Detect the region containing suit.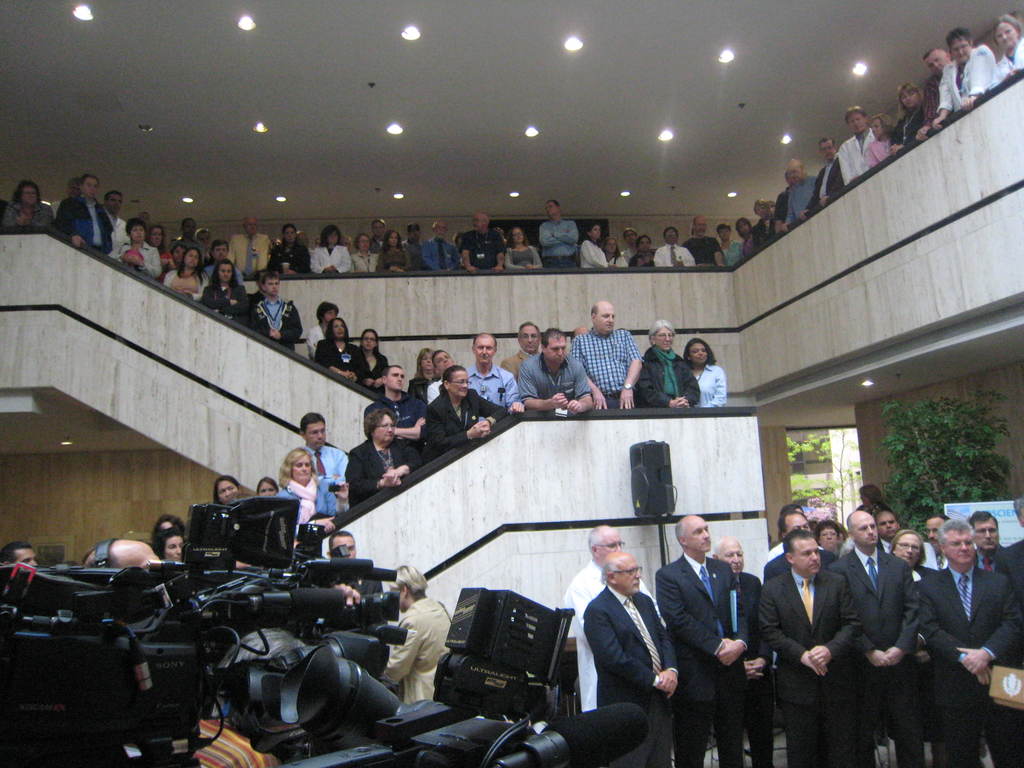
202, 284, 250, 330.
